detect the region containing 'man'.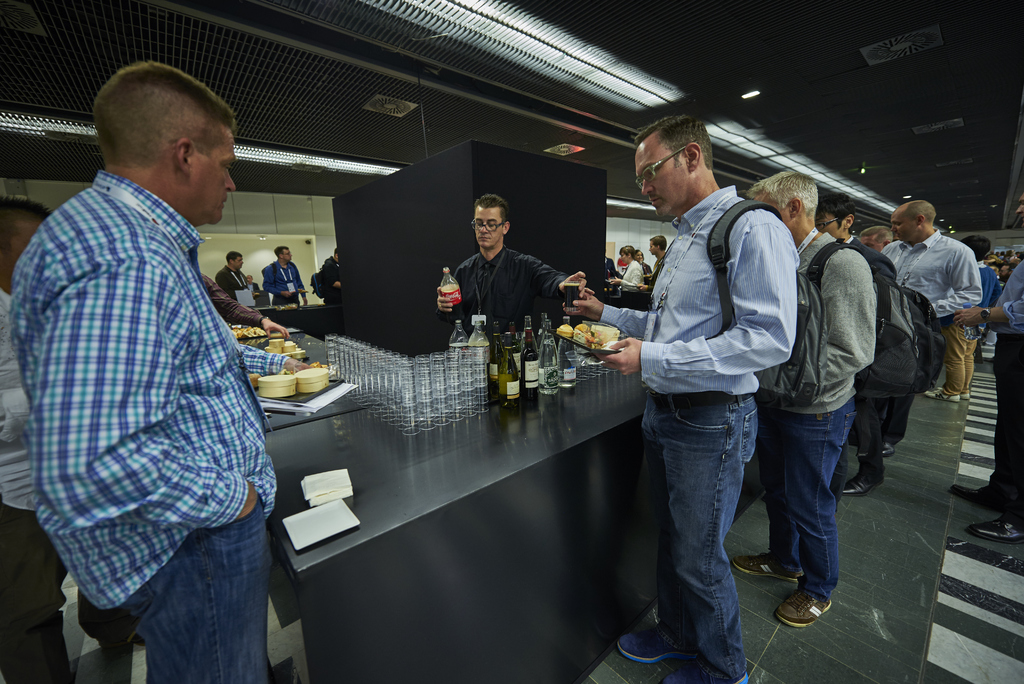
<region>820, 192, 900, 496</region>.
